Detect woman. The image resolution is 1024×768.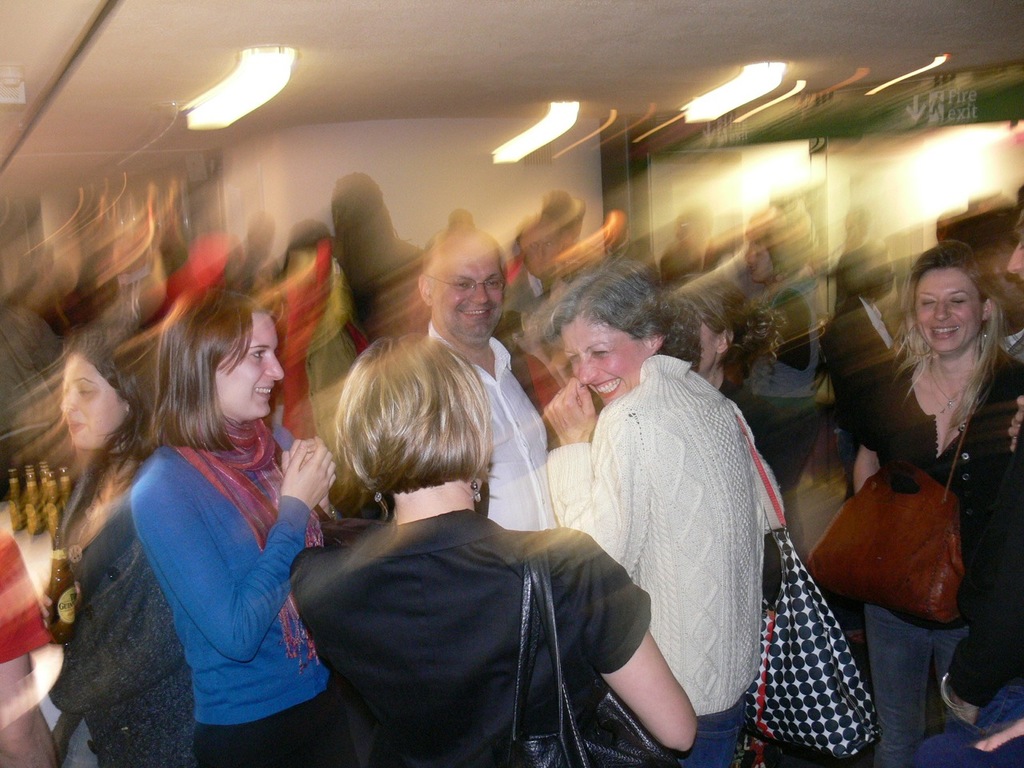
<region>674, 278, 822, 767</region>.
